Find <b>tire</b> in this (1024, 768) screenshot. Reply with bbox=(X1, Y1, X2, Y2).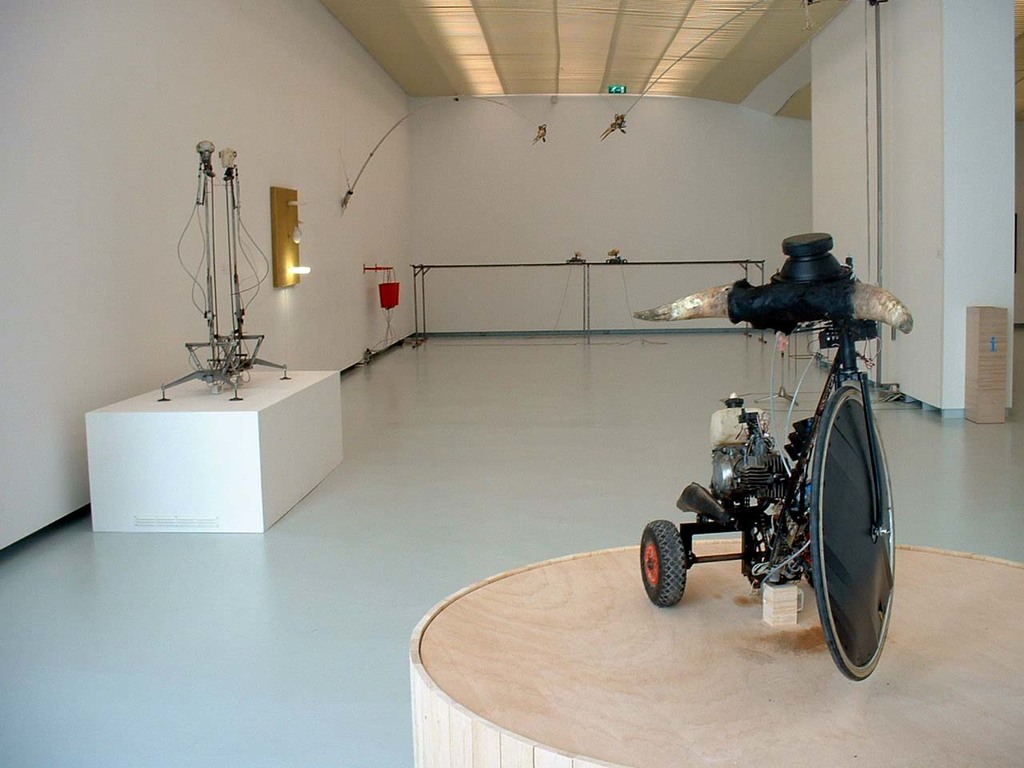
bbox=(810, 372, 896, 686).
